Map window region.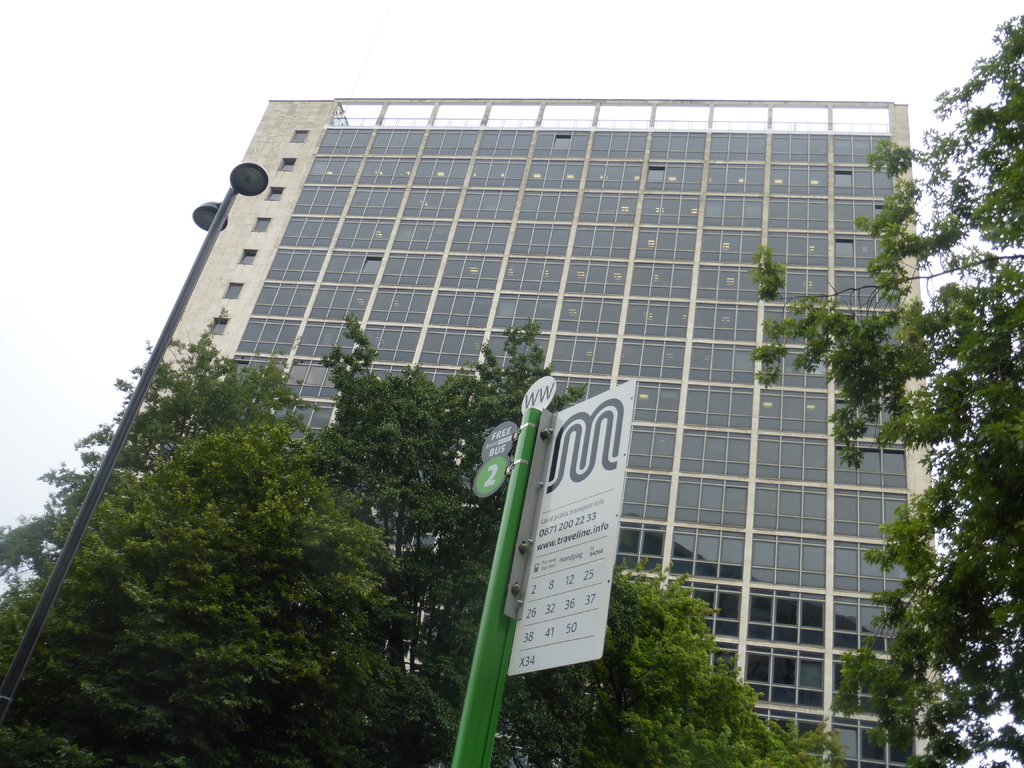
Mapped to (276,156,297,172).
